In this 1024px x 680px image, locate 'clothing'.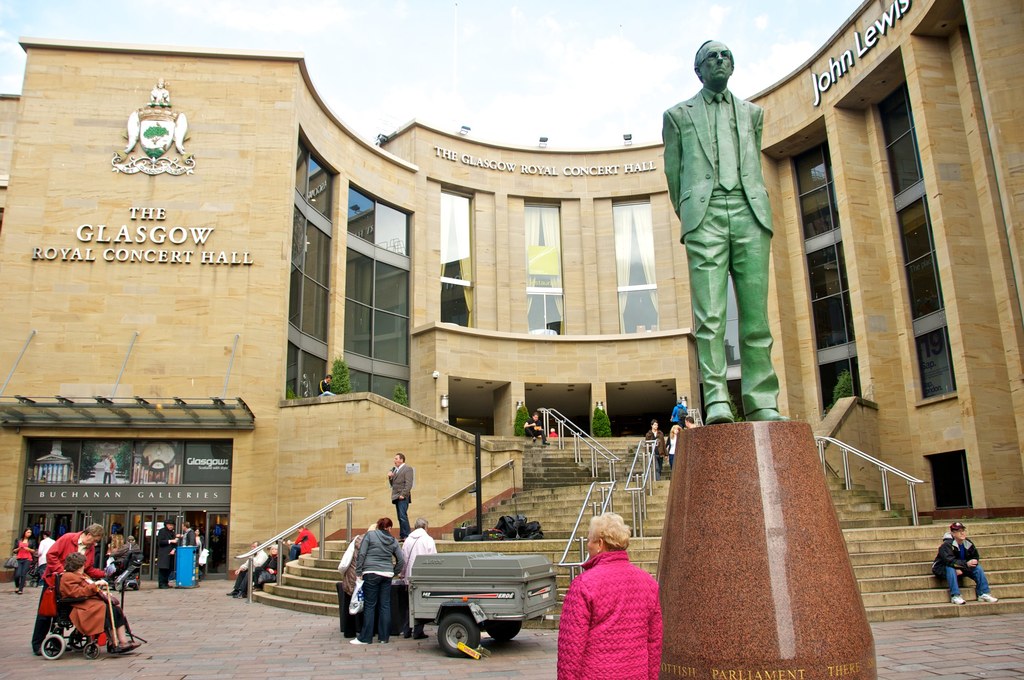
Bounding box: (left=176, top=530, right=197, bottom=547).
